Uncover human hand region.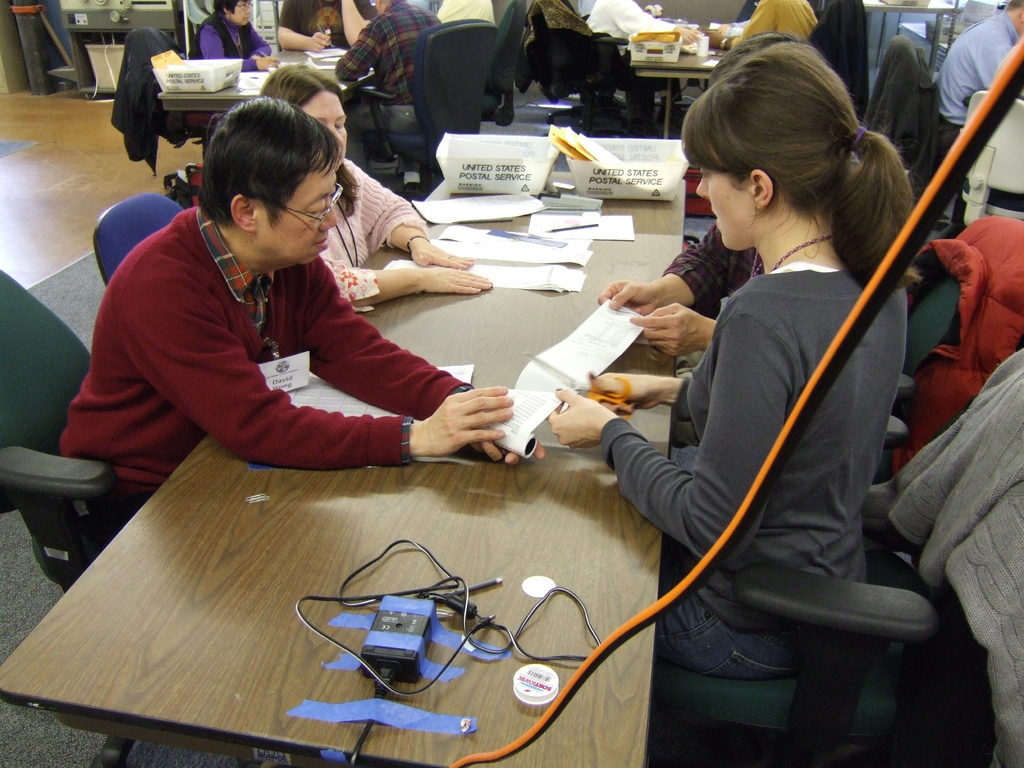
Uncovered: 628 300 709 358.
